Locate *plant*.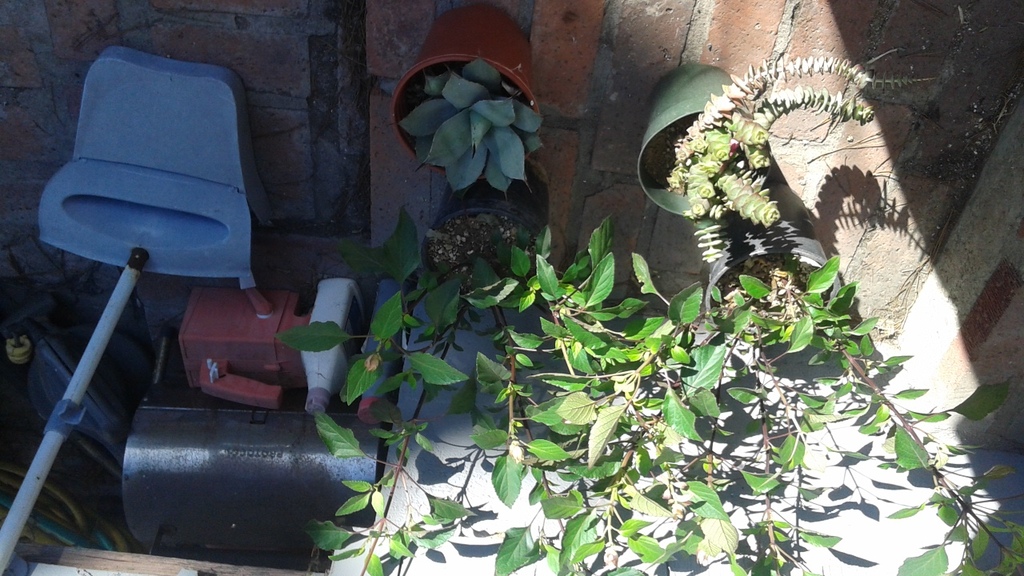
Bounding box: region(665, 51, 937, 265).
